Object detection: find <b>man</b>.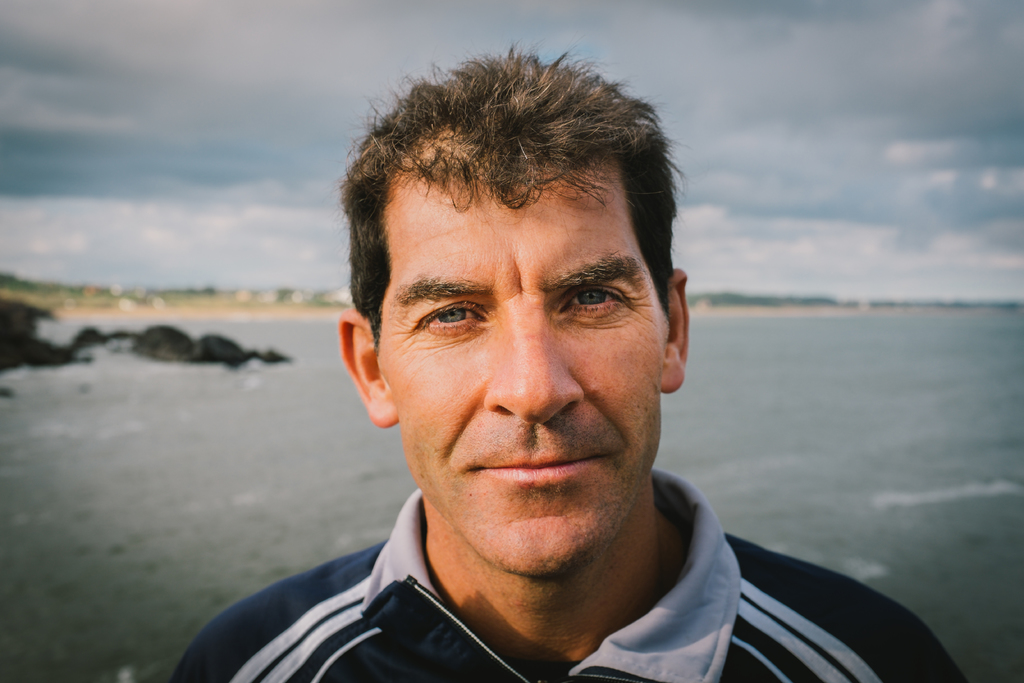
158,74,875,682.
